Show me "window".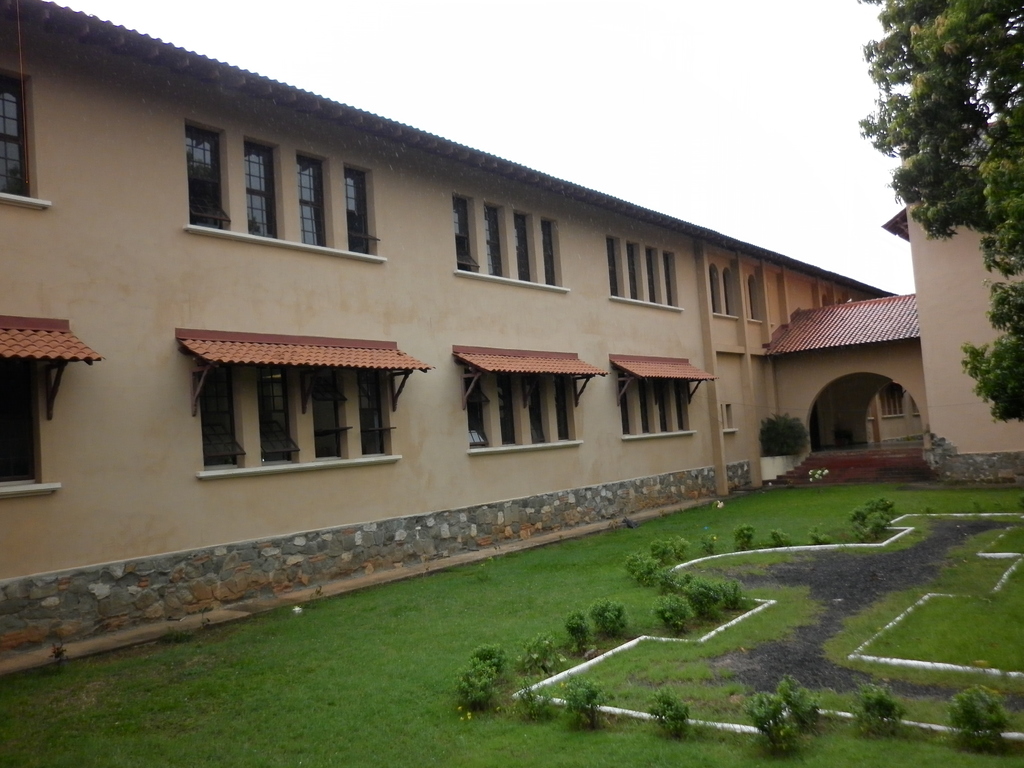
"window" is here: select_region(652, 383, 673, 431).
